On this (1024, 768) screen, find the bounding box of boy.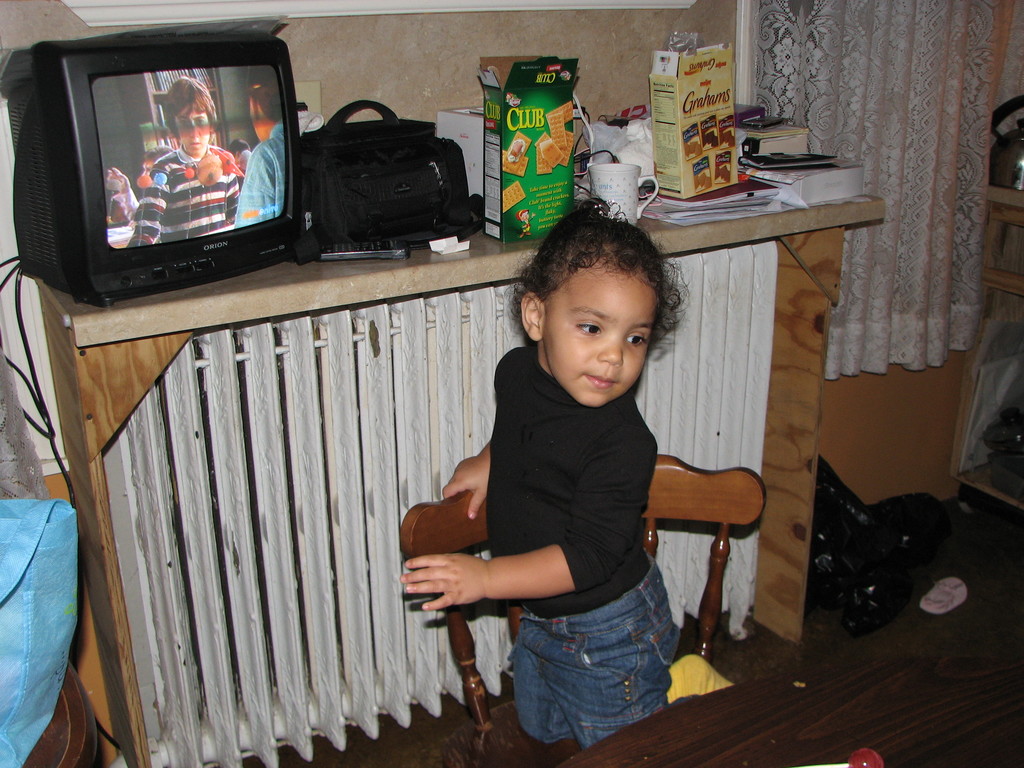
Bounding box: {"x1": 394, "y1": 205, "x2": 674, "y2": 739}.
